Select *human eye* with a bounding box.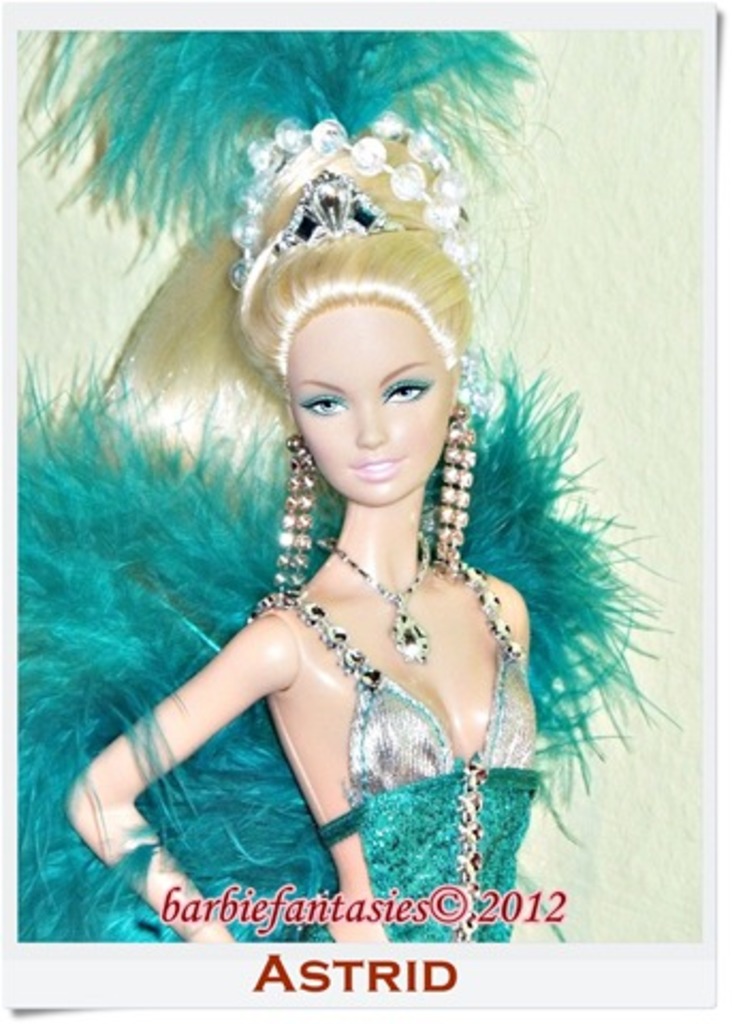
rect(382, 373, 442, 410).
